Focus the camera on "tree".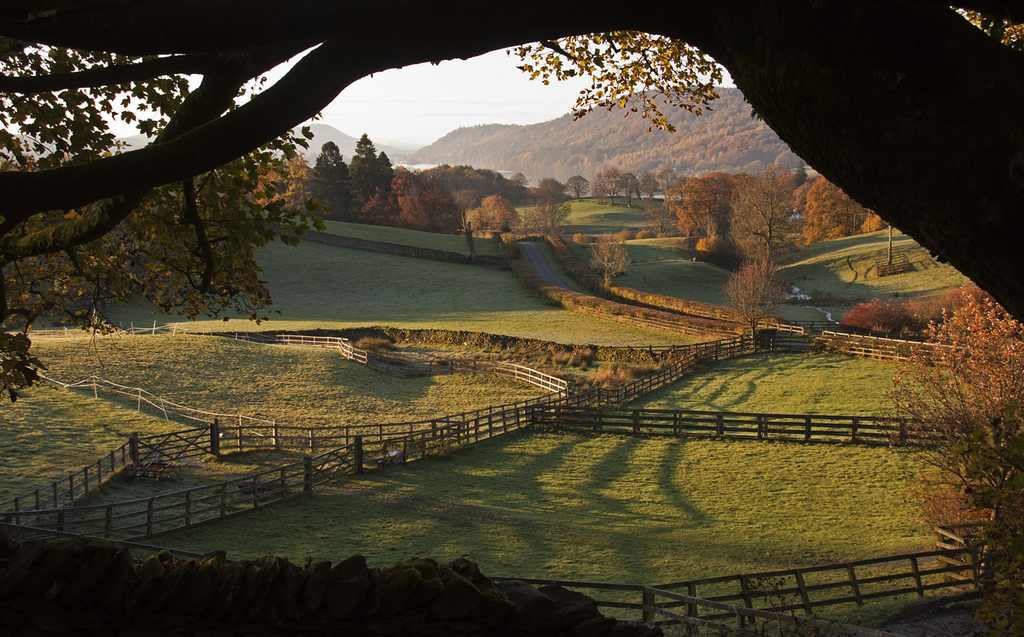
Focus region: 347, 134, 386, 209.
